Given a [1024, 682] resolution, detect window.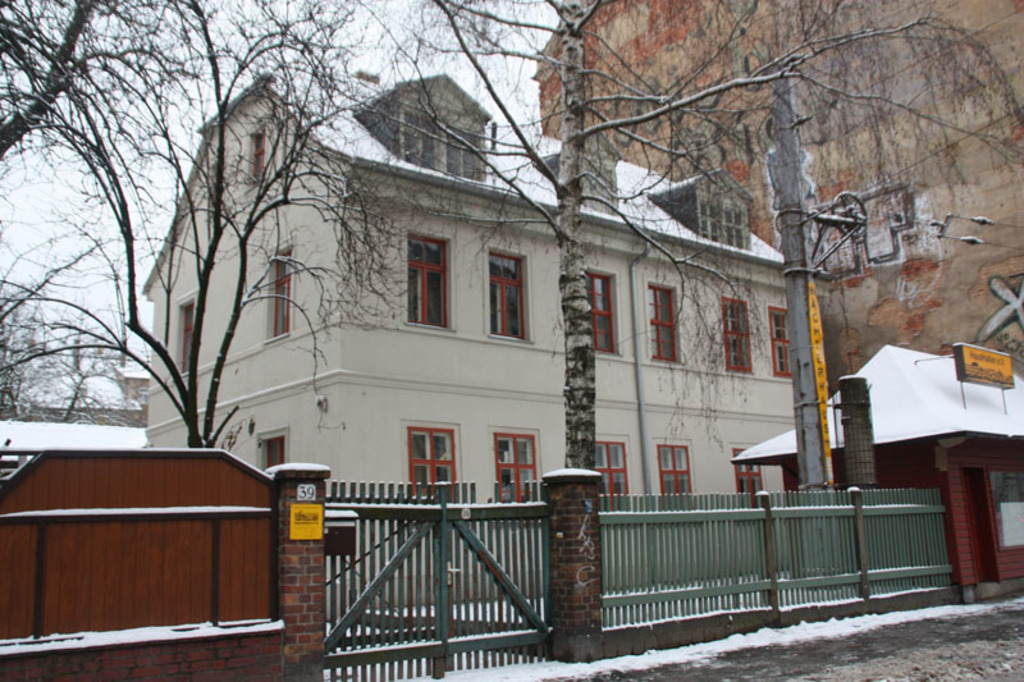
locate(648, 284, 676, 357).
